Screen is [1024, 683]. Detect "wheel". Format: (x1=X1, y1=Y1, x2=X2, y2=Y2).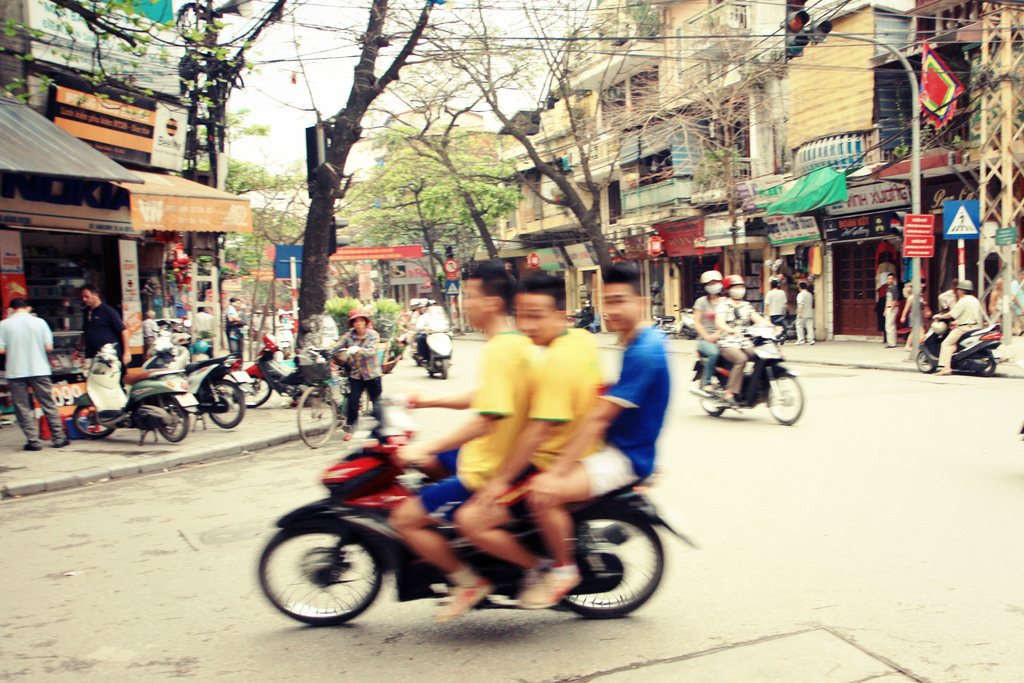
(x1=564, y1=516, x2=665, y2=621).
